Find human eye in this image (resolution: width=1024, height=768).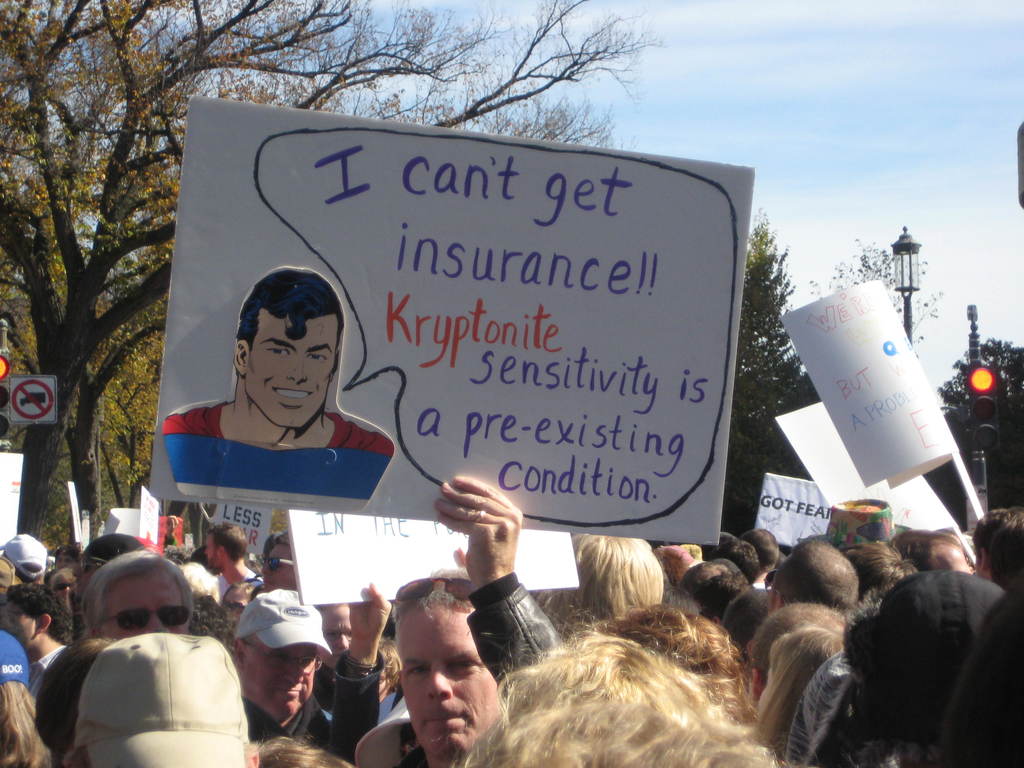
(left=262, top=346, right=292, bottom=359).
